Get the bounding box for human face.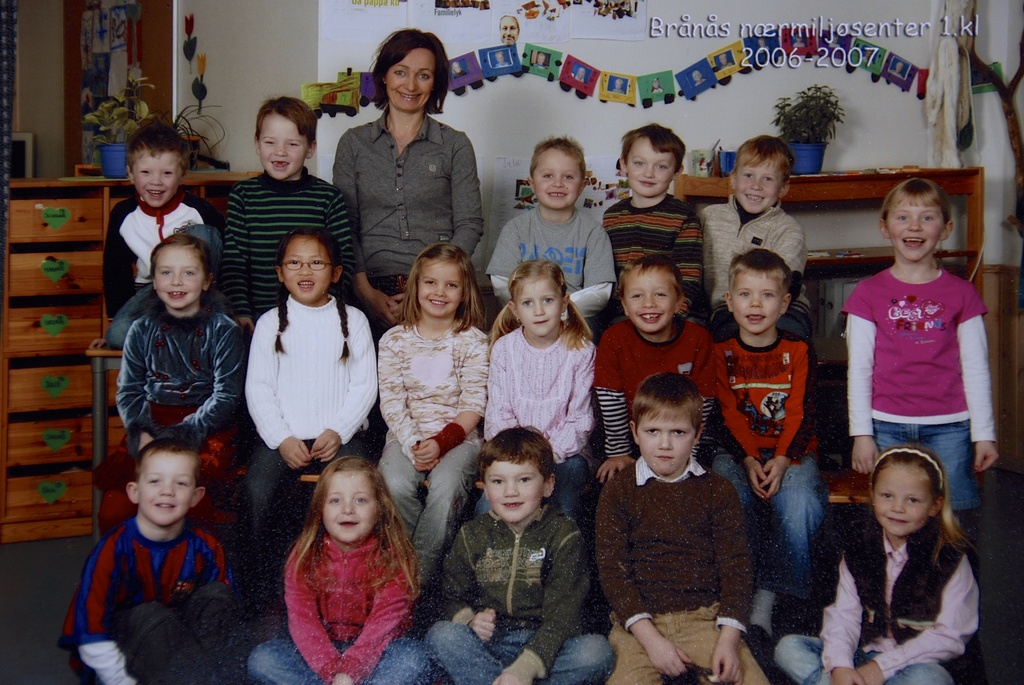
box=[738, 157, 783, 212].
